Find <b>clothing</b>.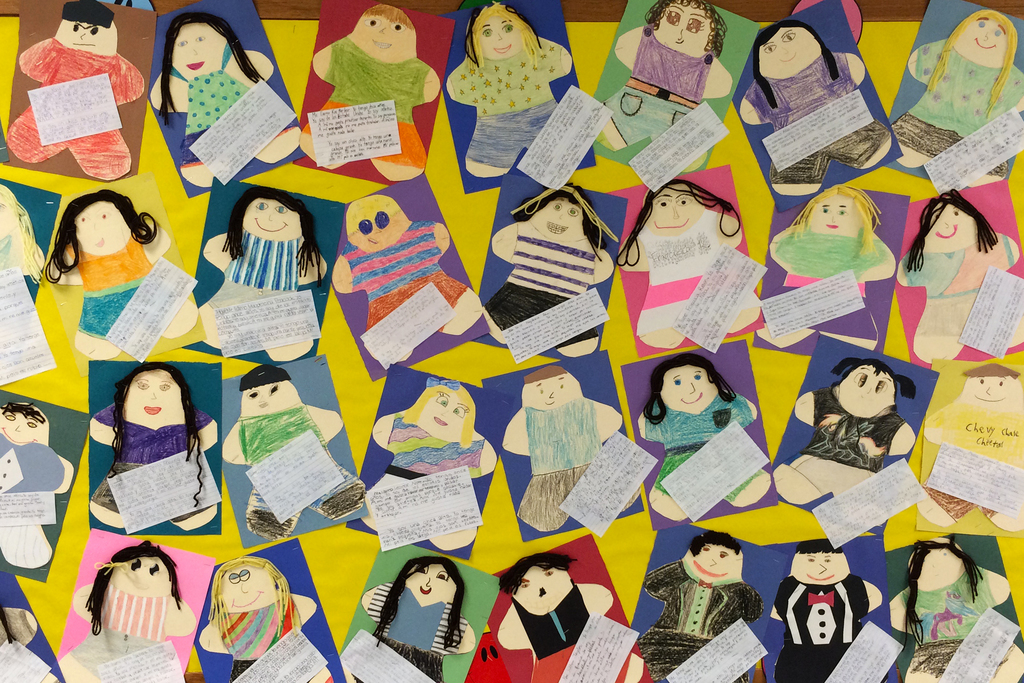
x1=911, y1=229, x2=1023, y2=336.
